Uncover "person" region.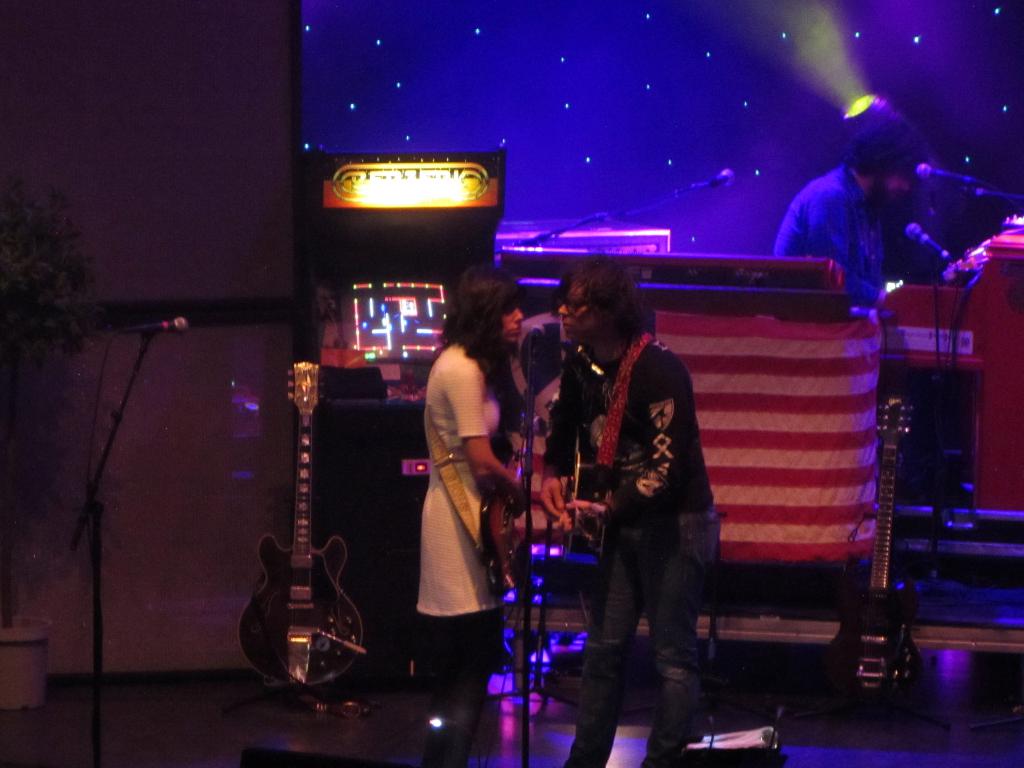
Uncovered: 543 256 715 767.
